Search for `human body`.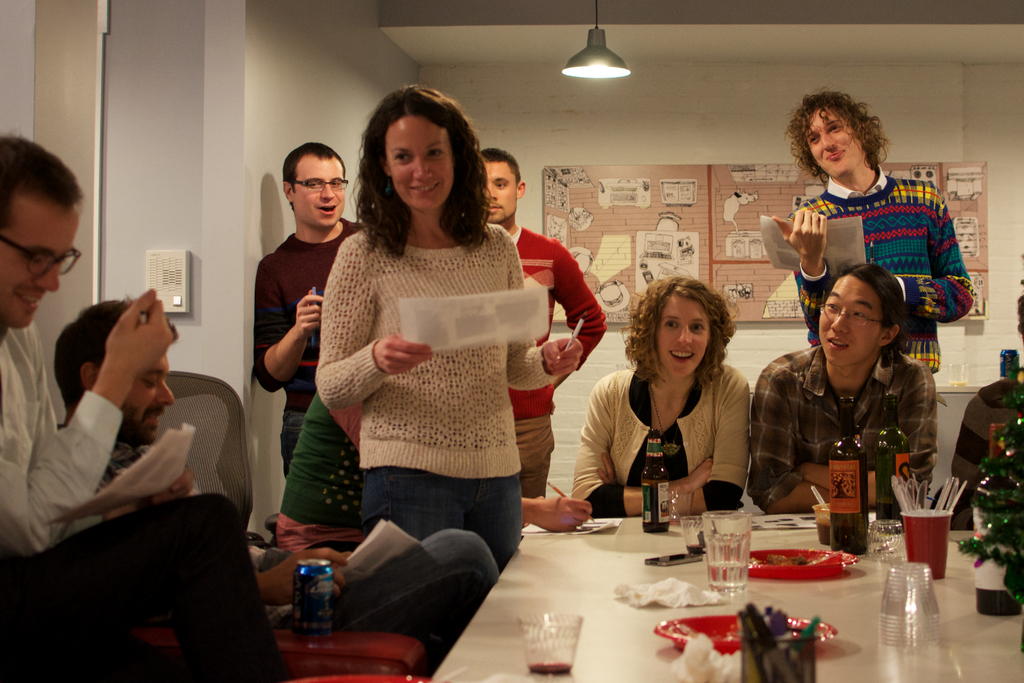
Found at x1=284, y1=394, x2=595, y2=532.
